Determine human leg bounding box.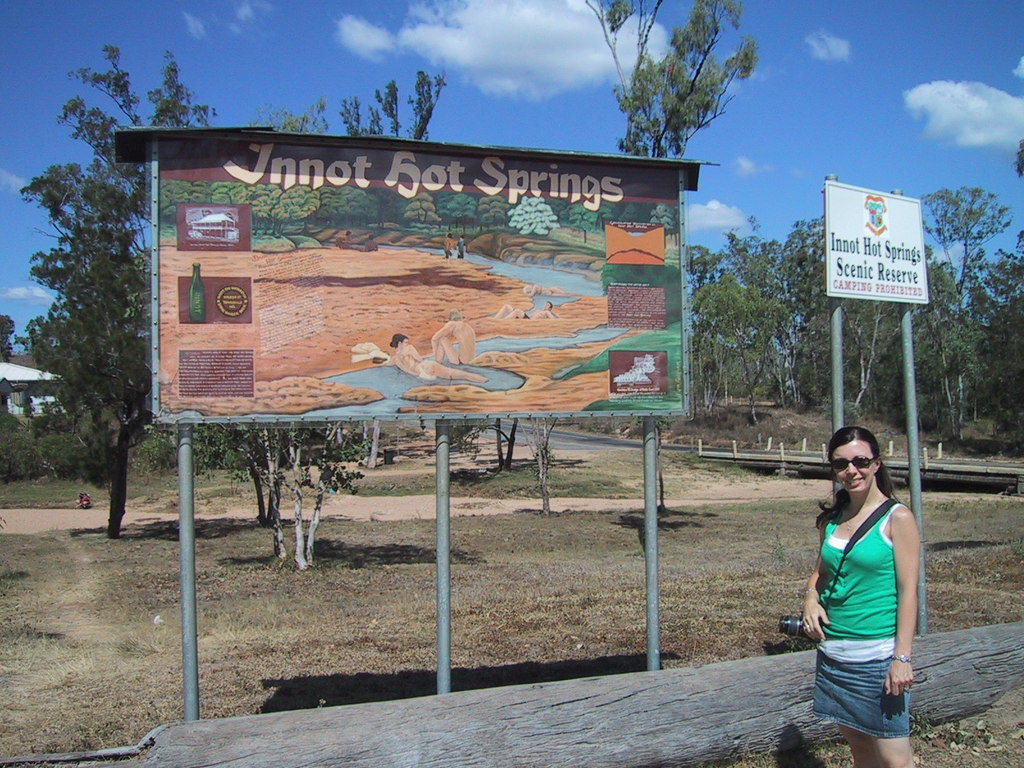
Determined: 836,720,881,767.
